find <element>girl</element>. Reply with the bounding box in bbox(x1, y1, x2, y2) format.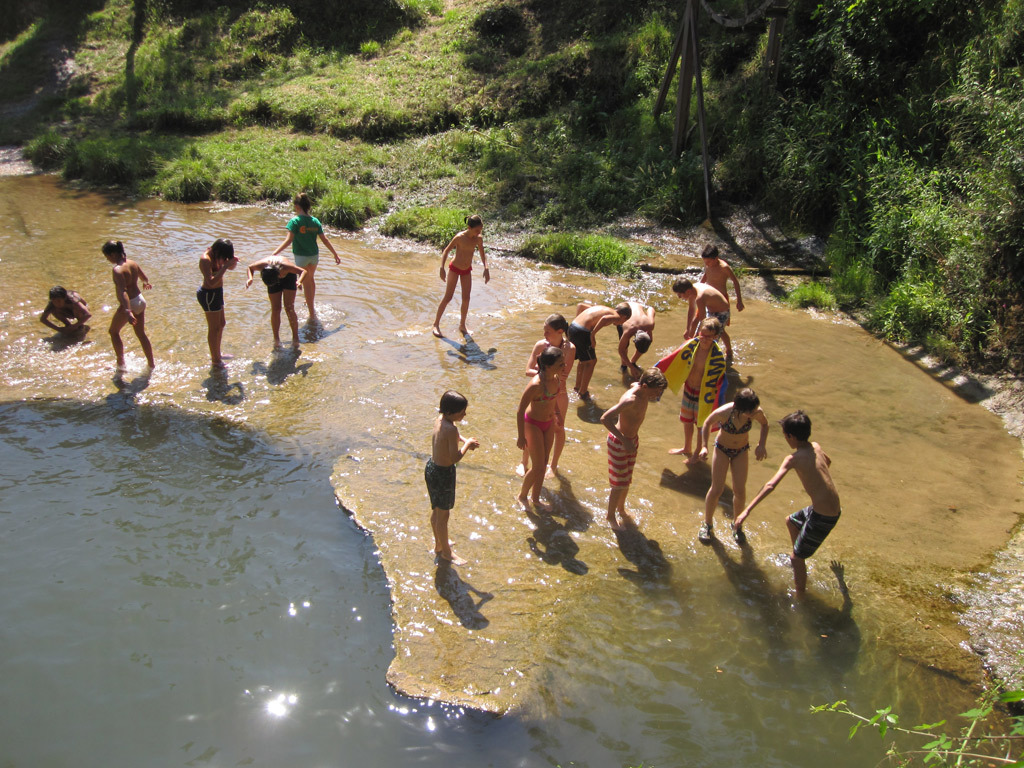
bbox(514, 343, 568, 510).
